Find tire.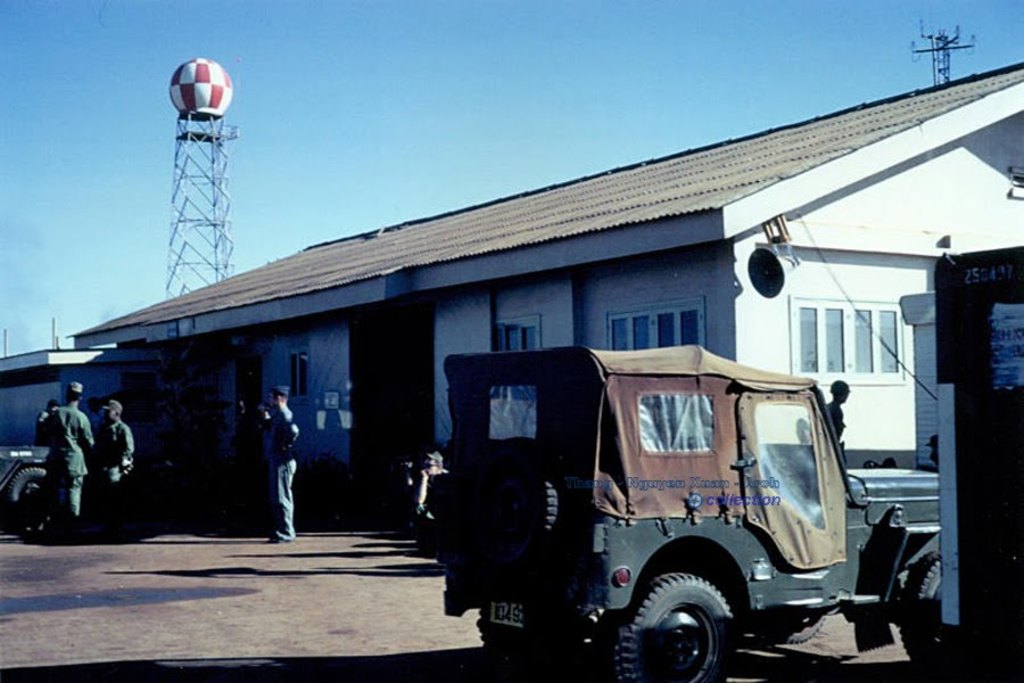
BBox(901, 565, 948, 672).
